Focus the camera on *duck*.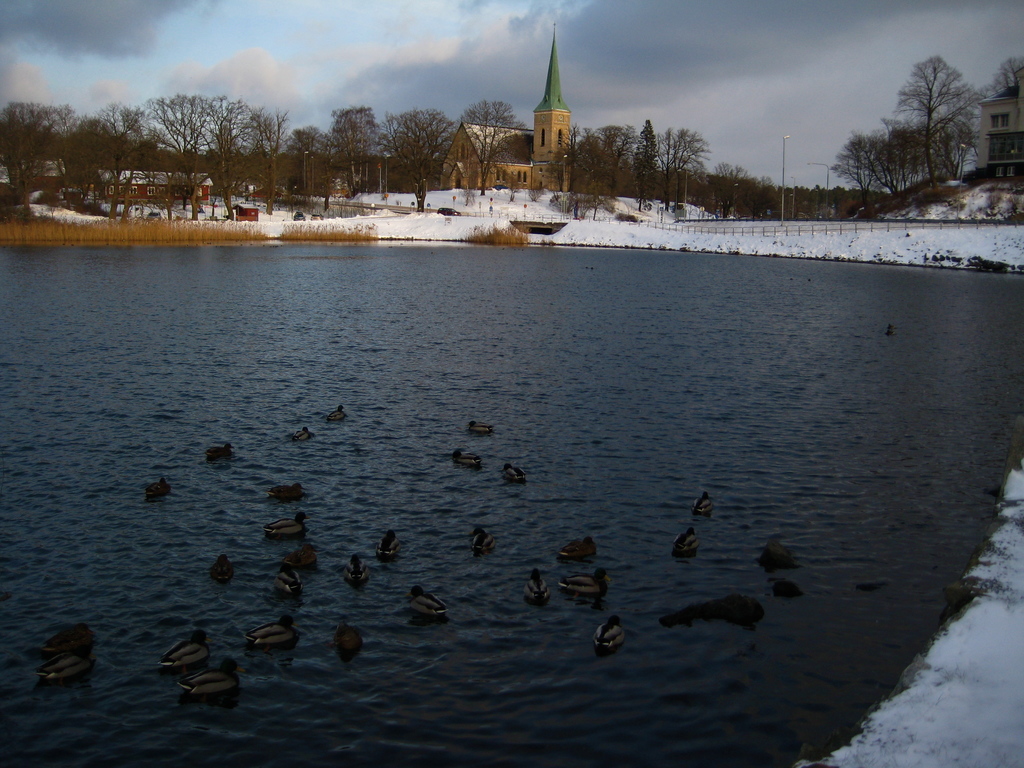
Focus region: [527, 566, 551, 607].
